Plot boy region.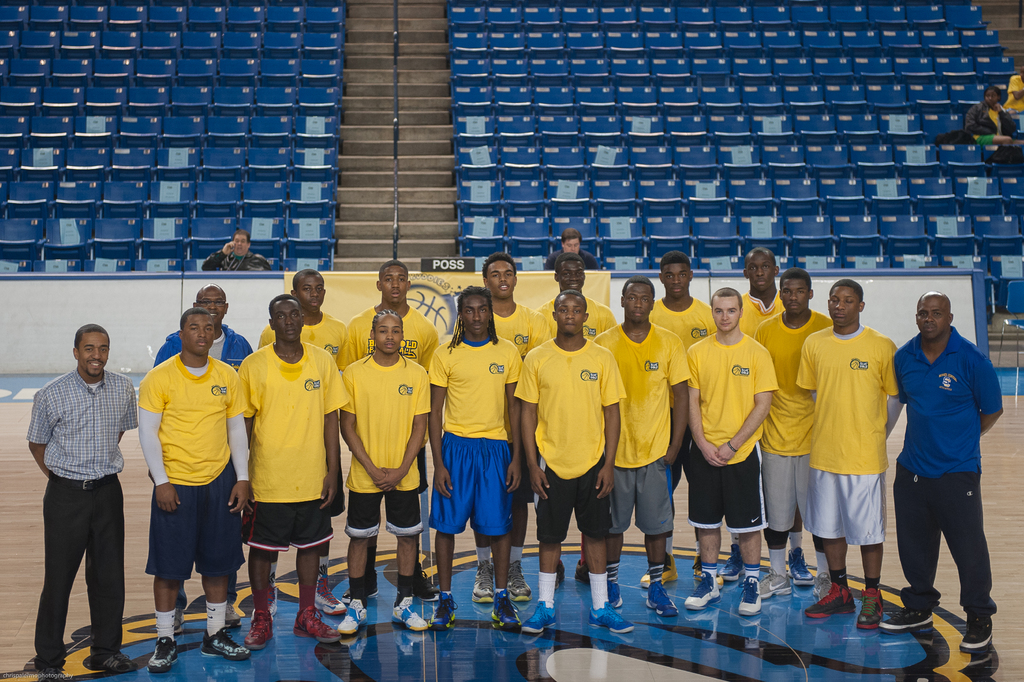
Plotted at [683,288,781,611].
